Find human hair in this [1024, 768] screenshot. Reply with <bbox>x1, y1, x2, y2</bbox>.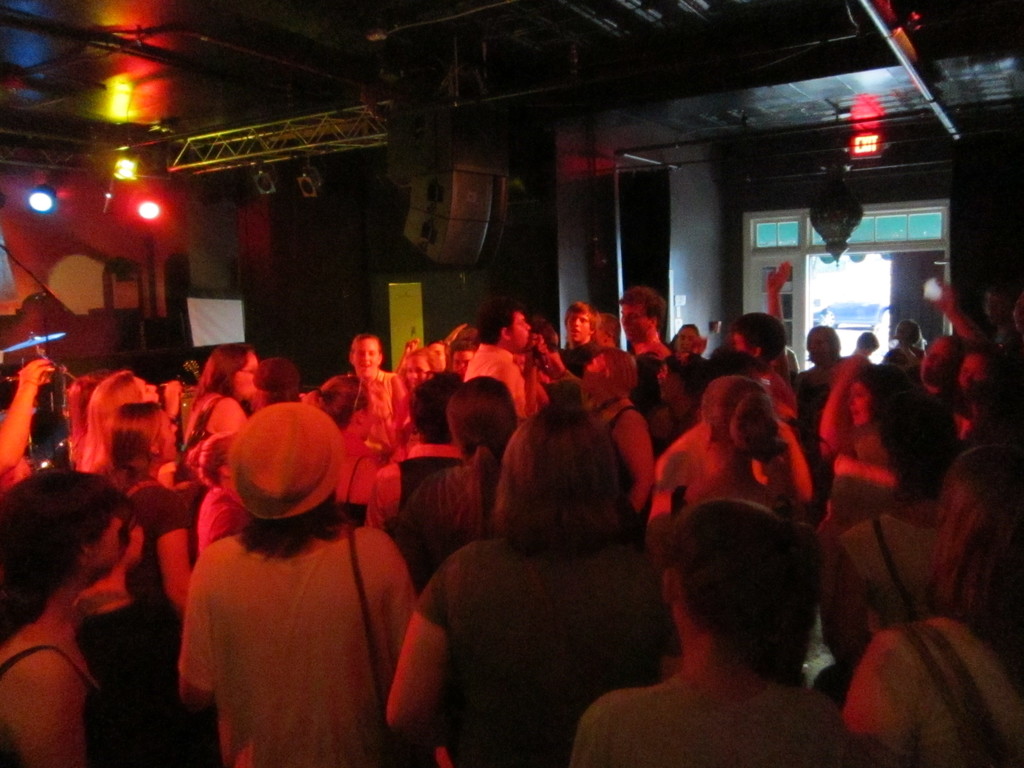
<bbox>620, 283, 666, 324</bbox>.
